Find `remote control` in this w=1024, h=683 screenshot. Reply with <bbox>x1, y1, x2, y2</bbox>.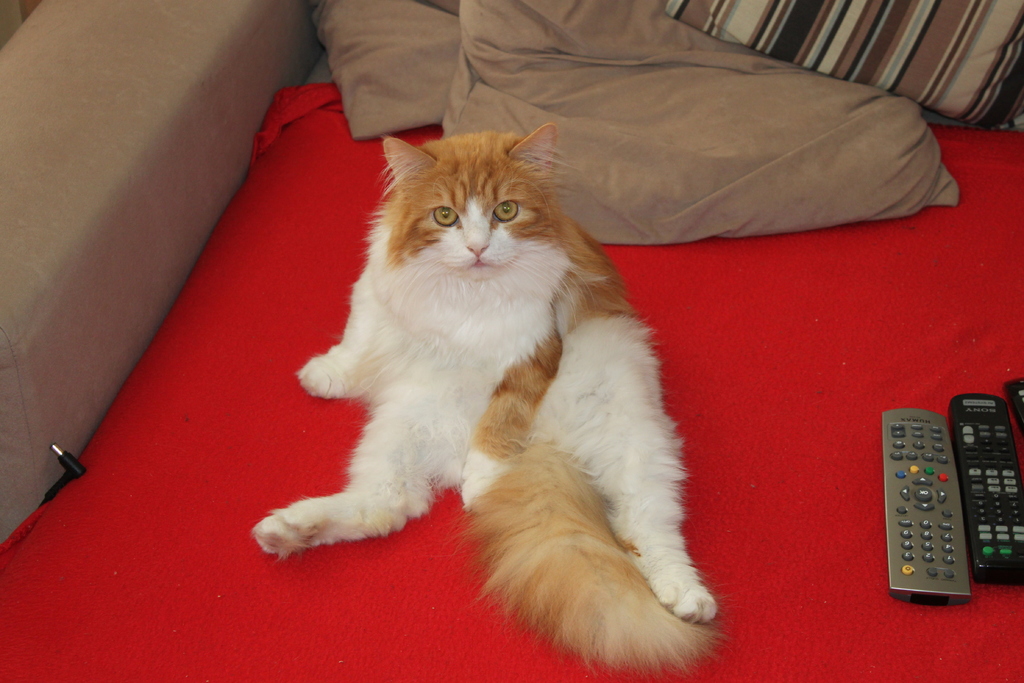
<bbox>880, 408, 975, 606</bbox>.
